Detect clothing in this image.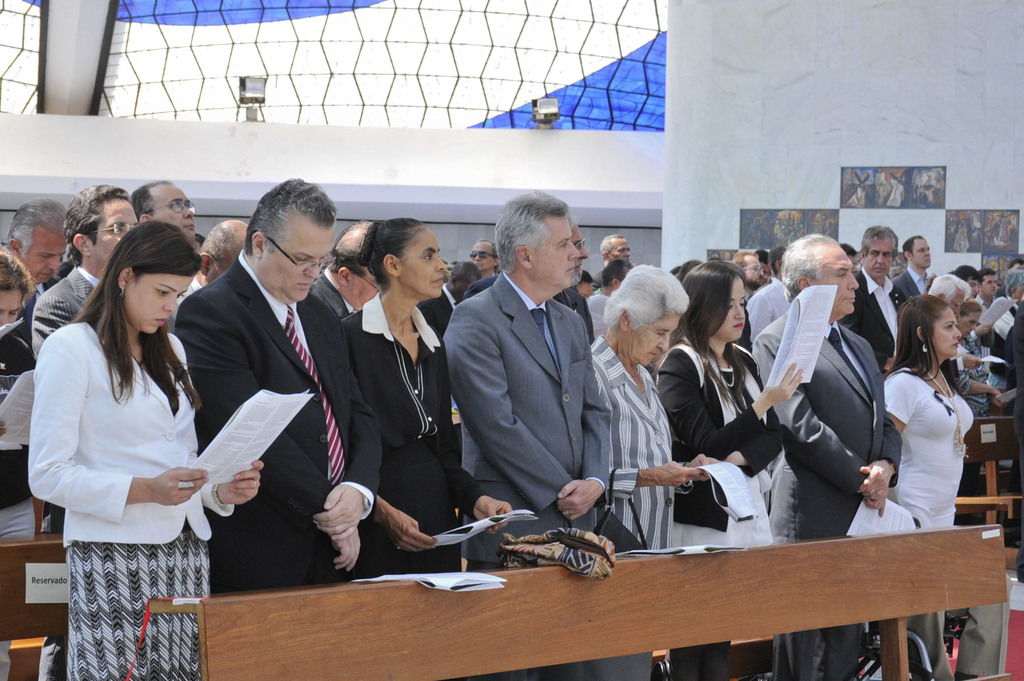
Detection: box(446, 264, 610, 562).
